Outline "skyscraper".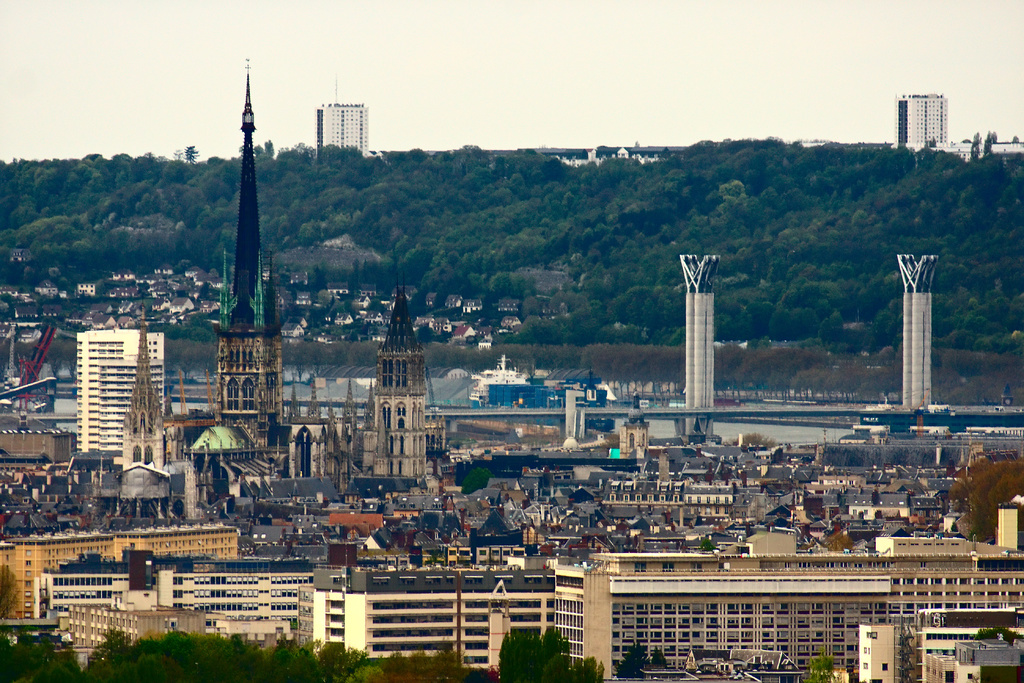
Outline: bbox=(52, 306, 166, 490).
